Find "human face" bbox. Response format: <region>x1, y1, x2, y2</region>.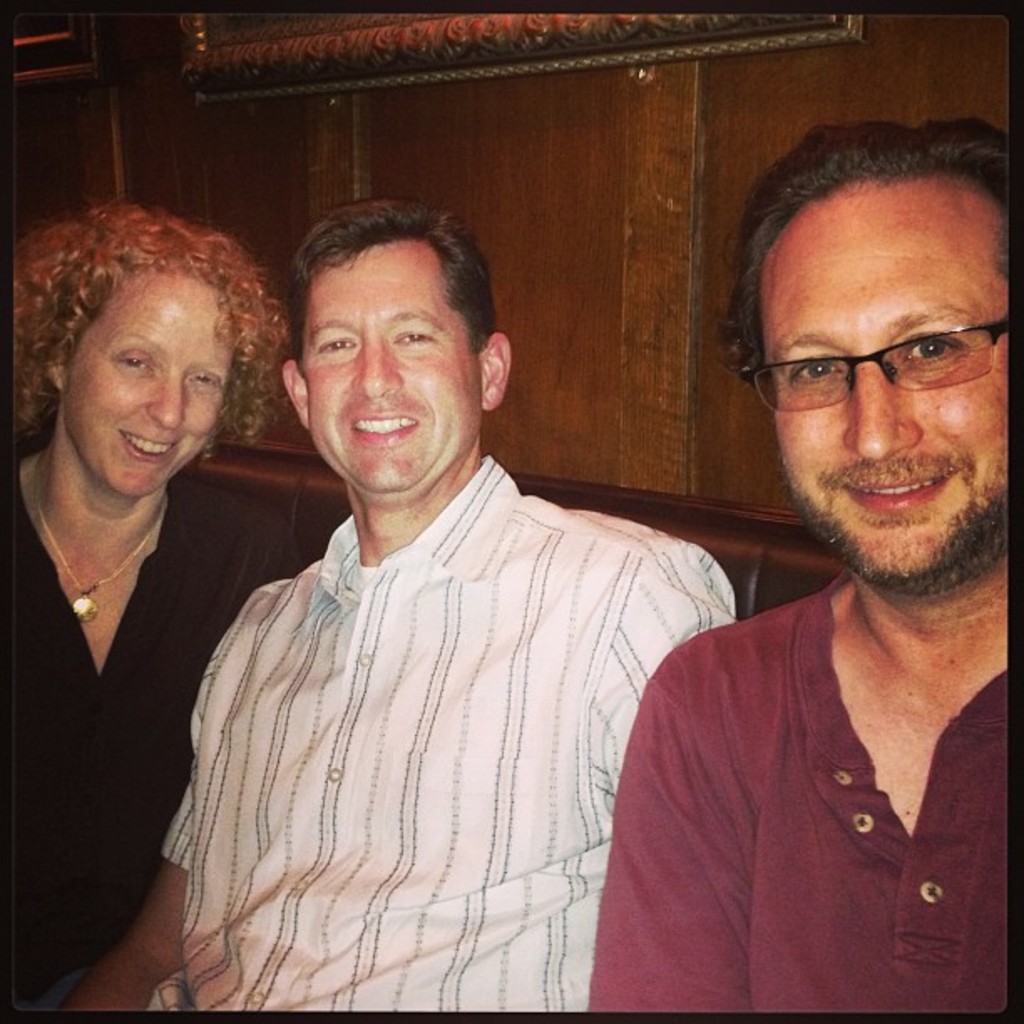
<region>60, 271, 229, 497</region>.
